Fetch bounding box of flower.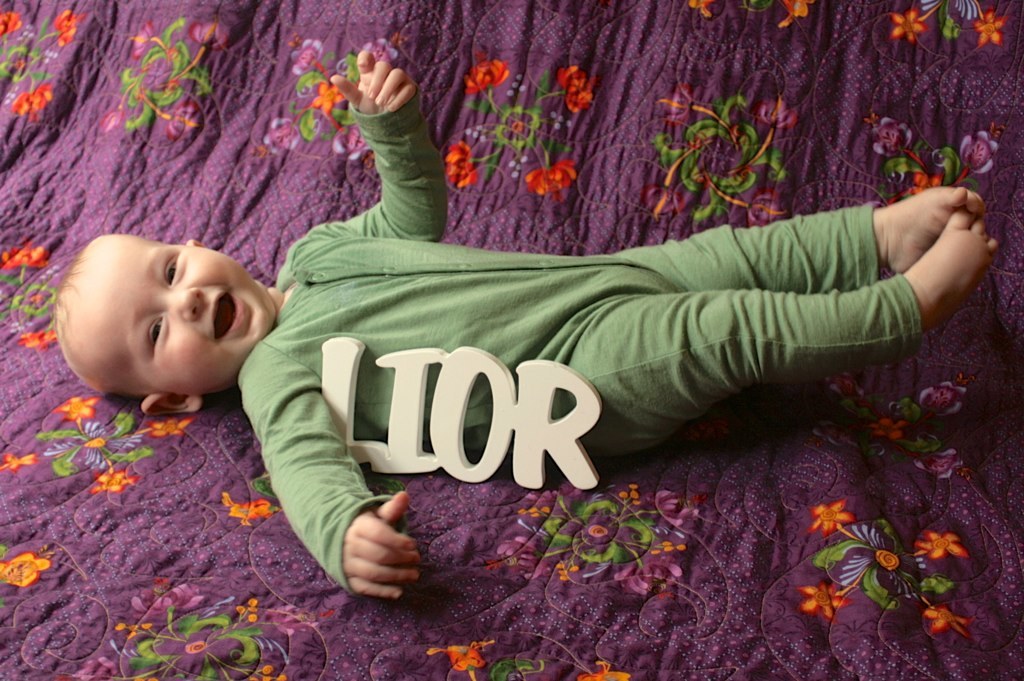
Bbox: locate(926, 605, 968, 630).
